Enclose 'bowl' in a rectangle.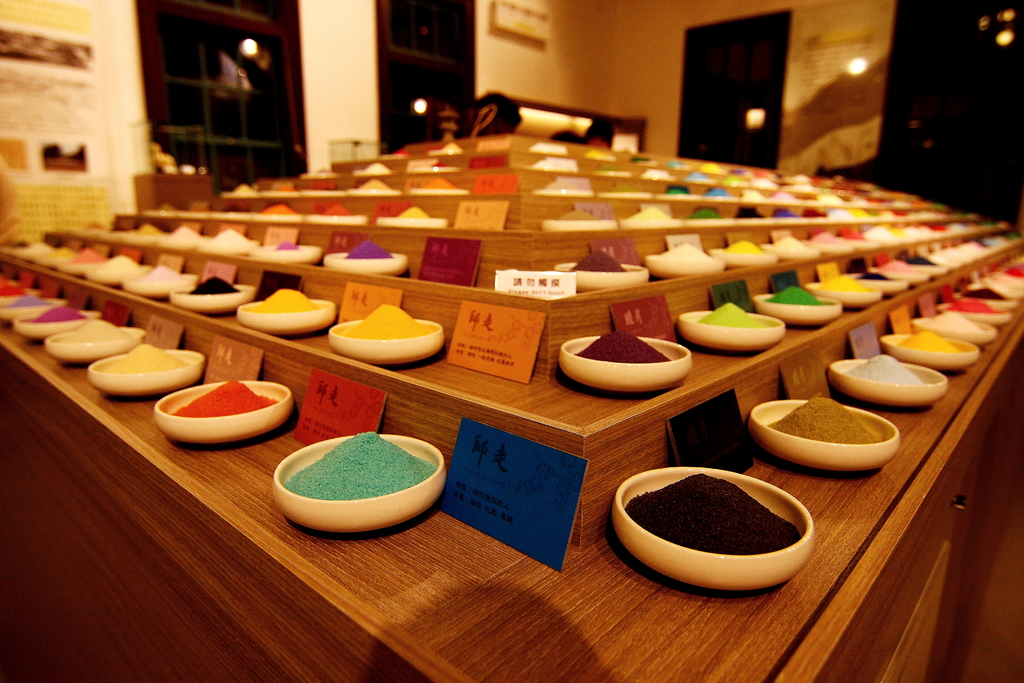
region(131, 235, 160, 240).
